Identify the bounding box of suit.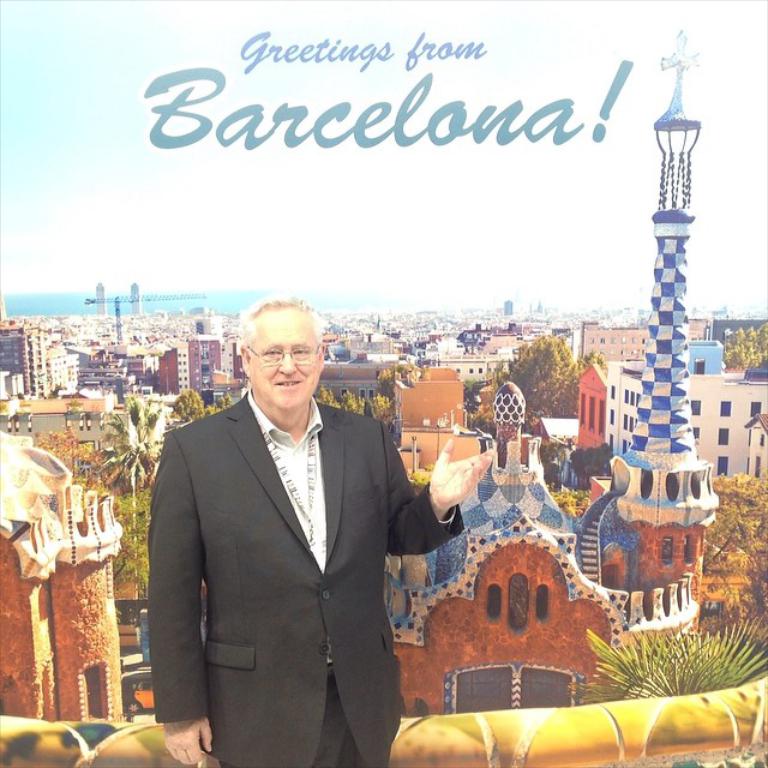
<region>160, 328, 474, 748</region>.
